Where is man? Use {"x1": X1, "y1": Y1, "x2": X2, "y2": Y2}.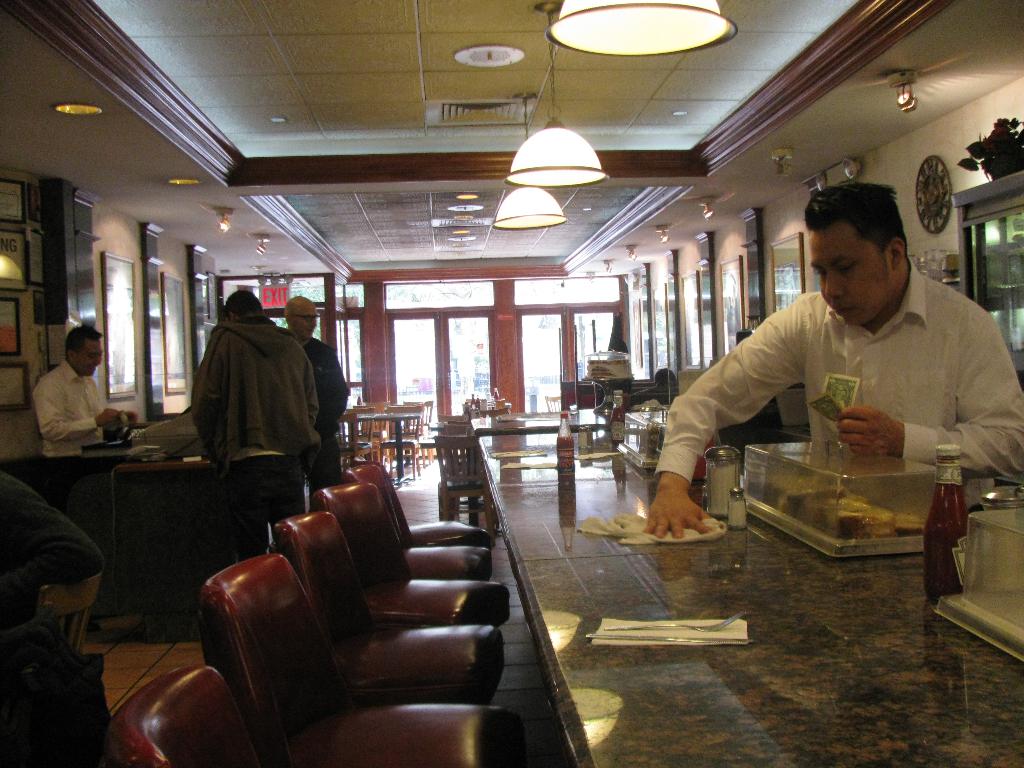
{"x1": 641, "y1": 174, "x2": 1023, "y2": 538}.
